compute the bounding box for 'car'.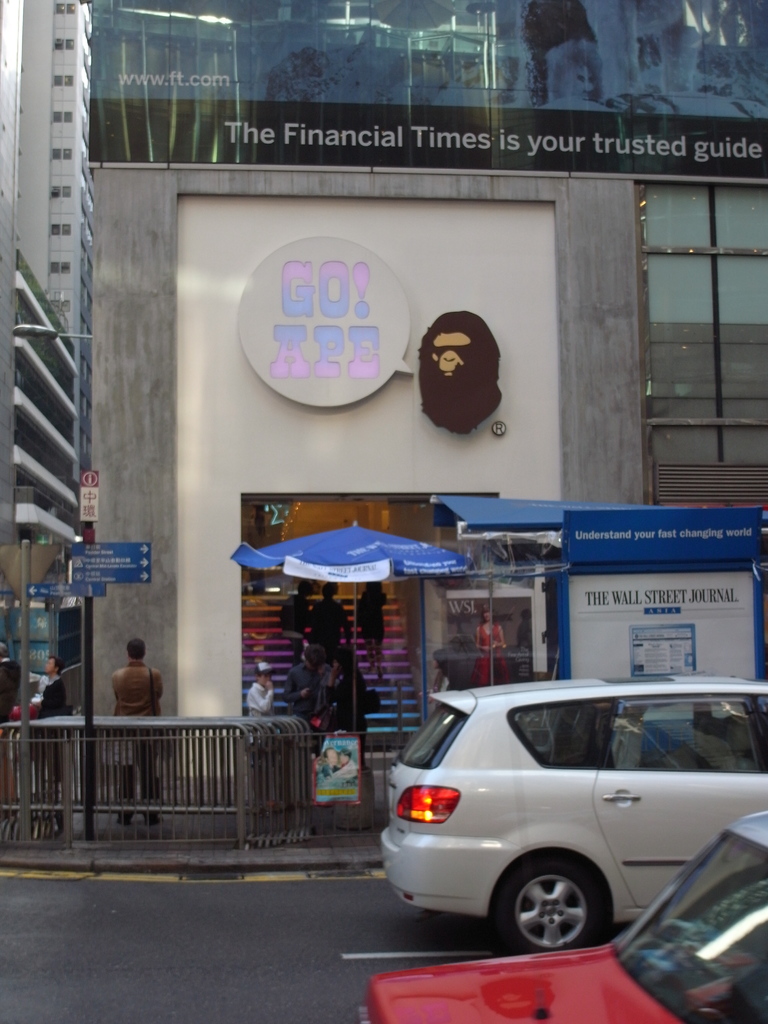
BBox(374, 671, 767, 959).
